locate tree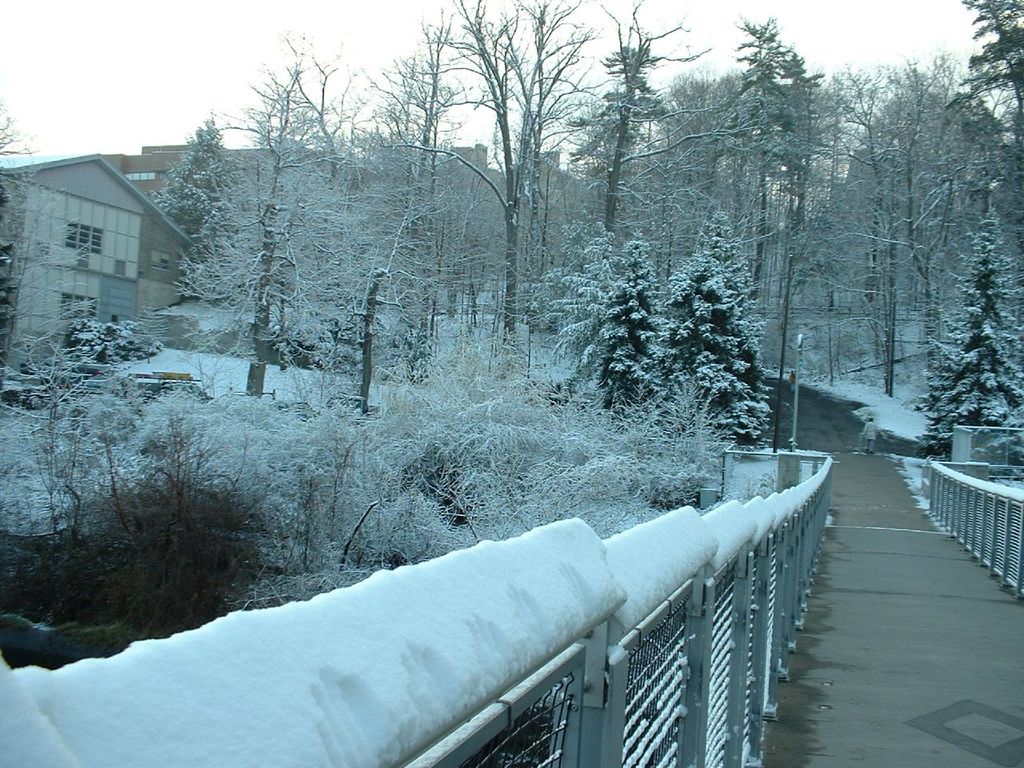
(x1=554, y1=238, x2=664, y2=414)
